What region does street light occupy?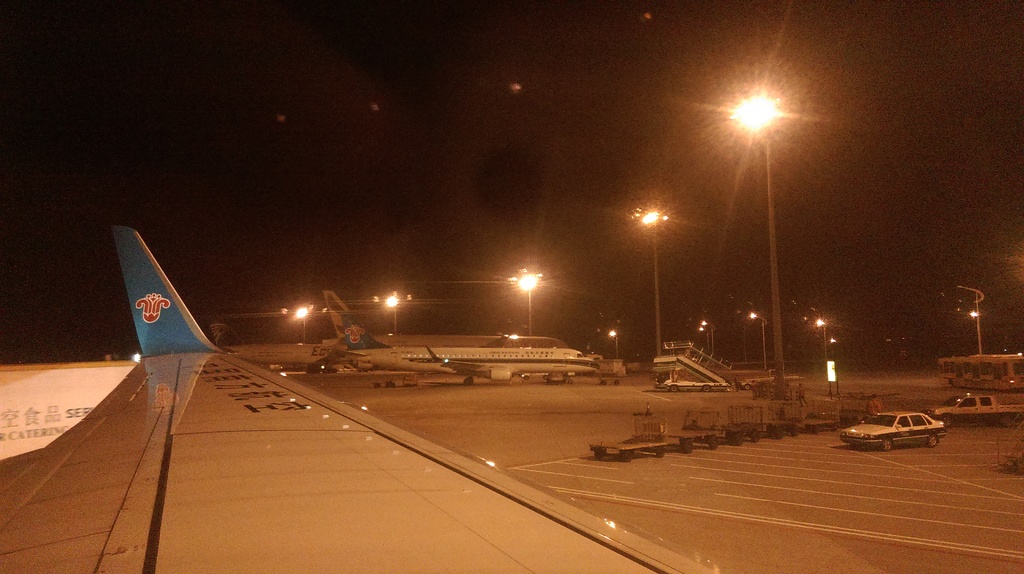
{"x1": 294, "y1": 302, "x2": 304, "y2": 343}.
